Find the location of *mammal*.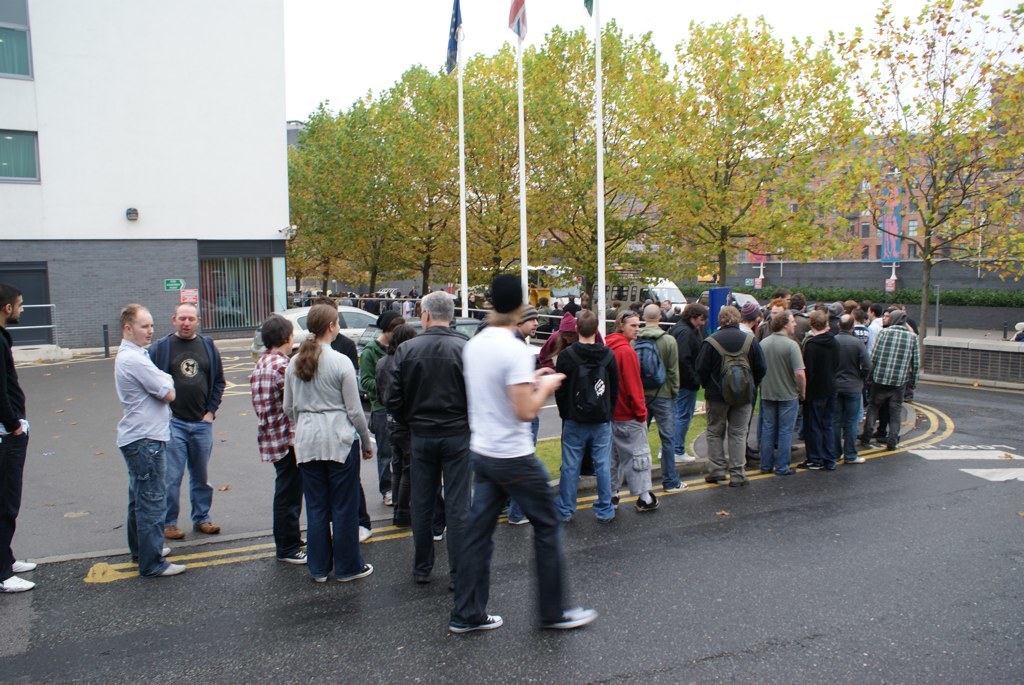
Location: crop(873, 306, 920, 451).
